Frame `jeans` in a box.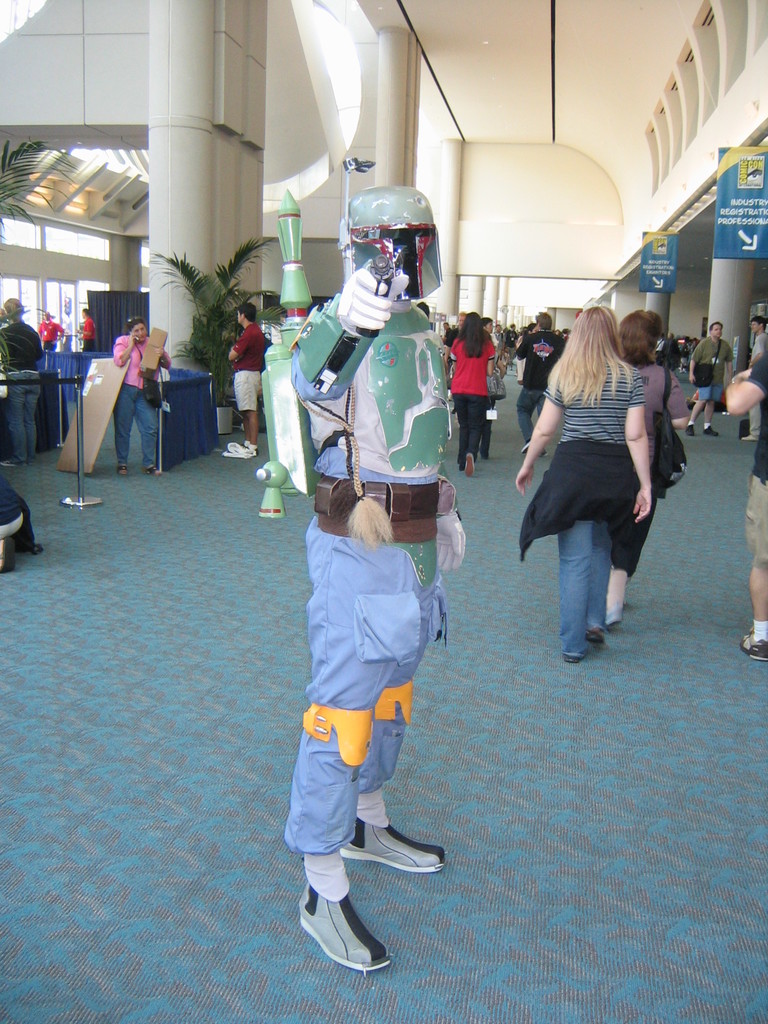
bbox=(523, 390, 539, 445).
